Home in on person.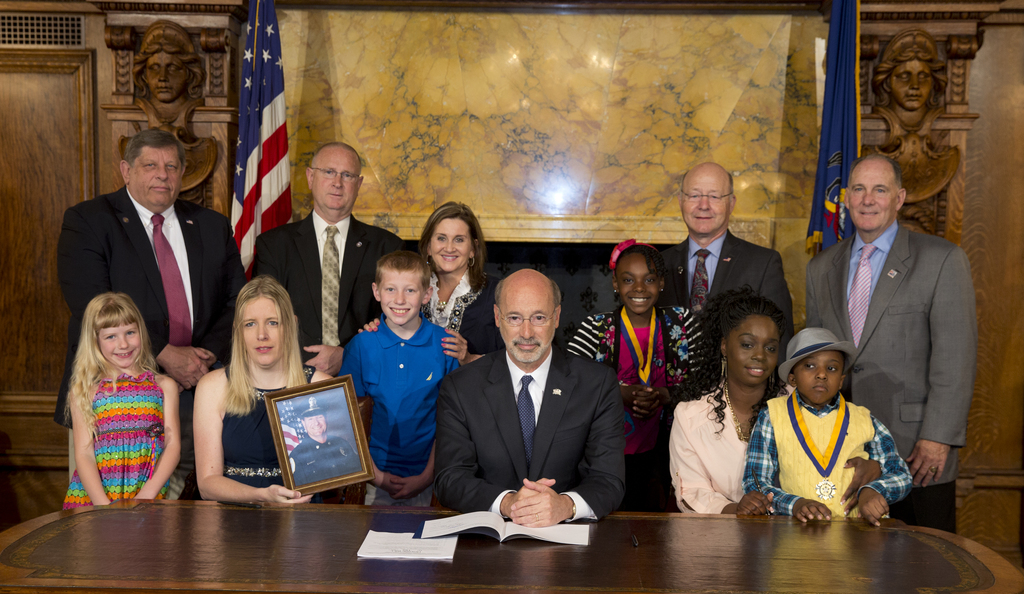
Homed in at (left=134, top=15, right=220, bottom=147).
